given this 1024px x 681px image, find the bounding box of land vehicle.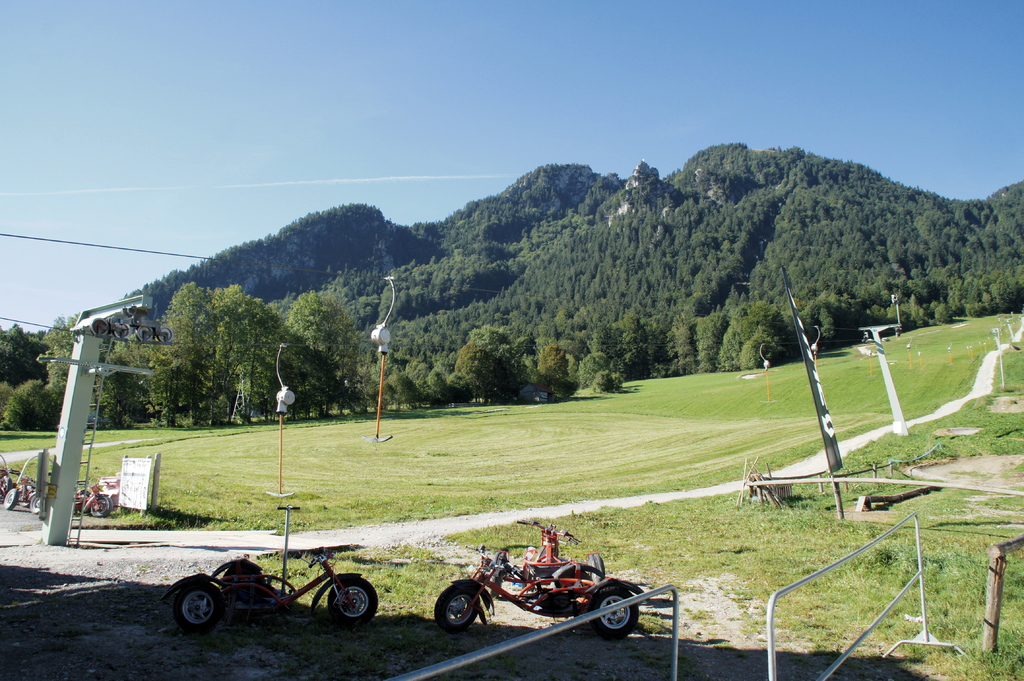
bbox=(516, 519, 595, 583).
